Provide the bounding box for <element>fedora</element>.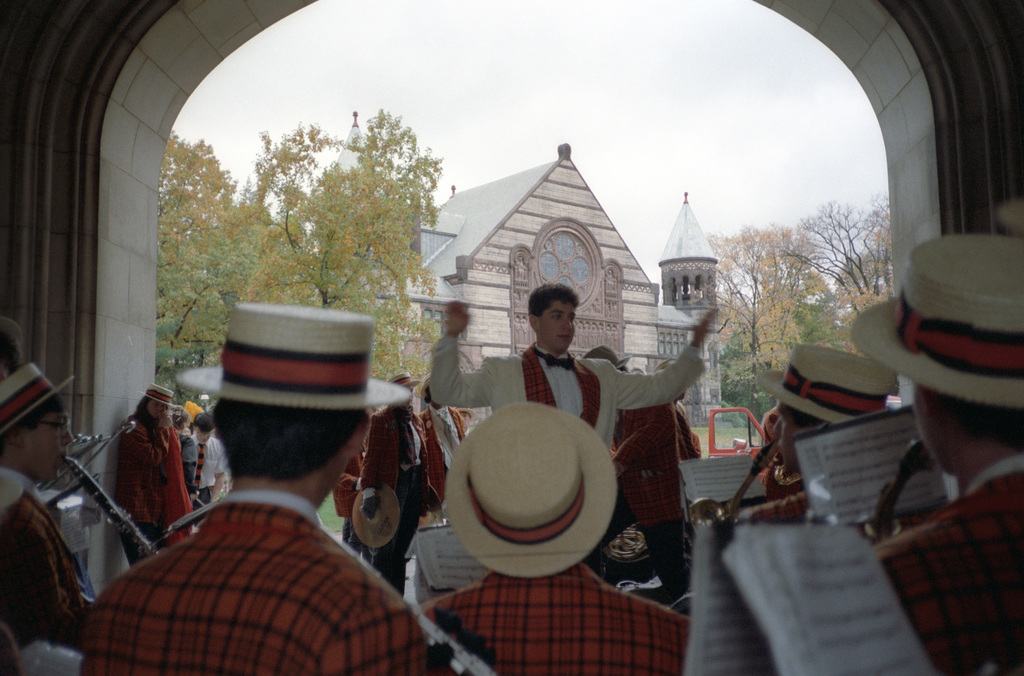
<bbox>139, 380, 177, 410</bbox>.
